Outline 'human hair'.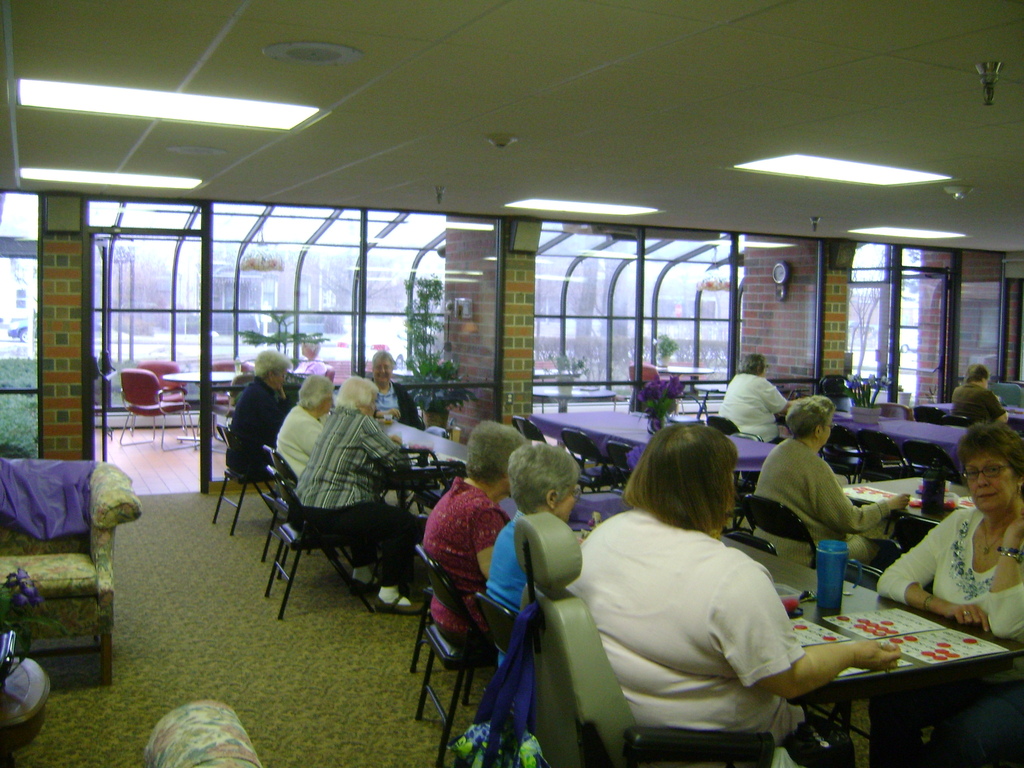
Outline: crop(624, 441, 736, 556).
